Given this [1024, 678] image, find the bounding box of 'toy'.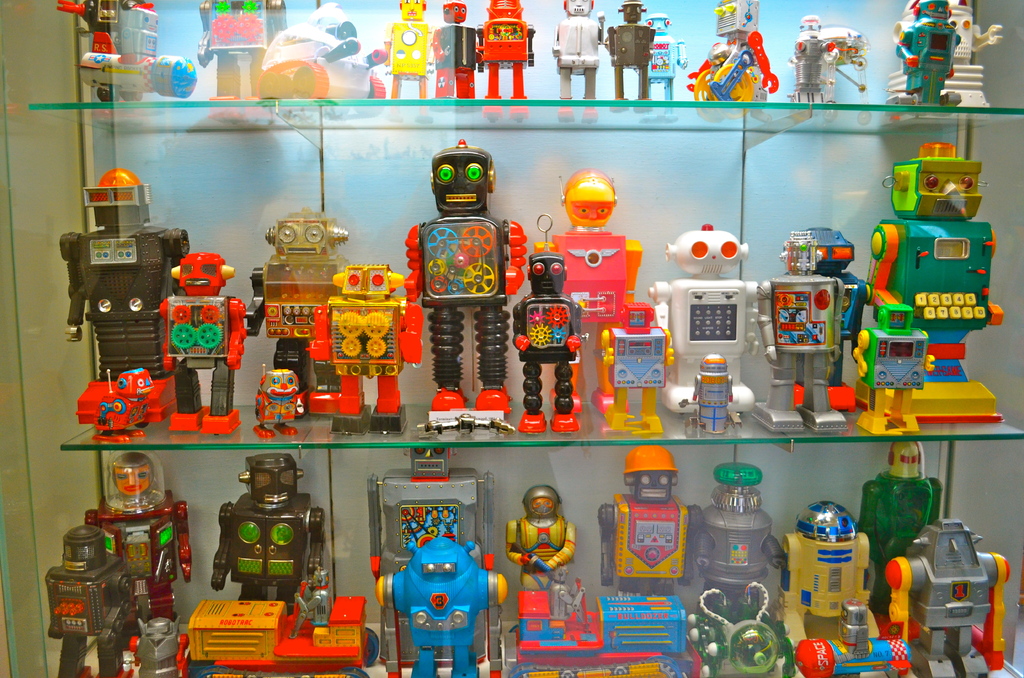
824/13/885/130.
